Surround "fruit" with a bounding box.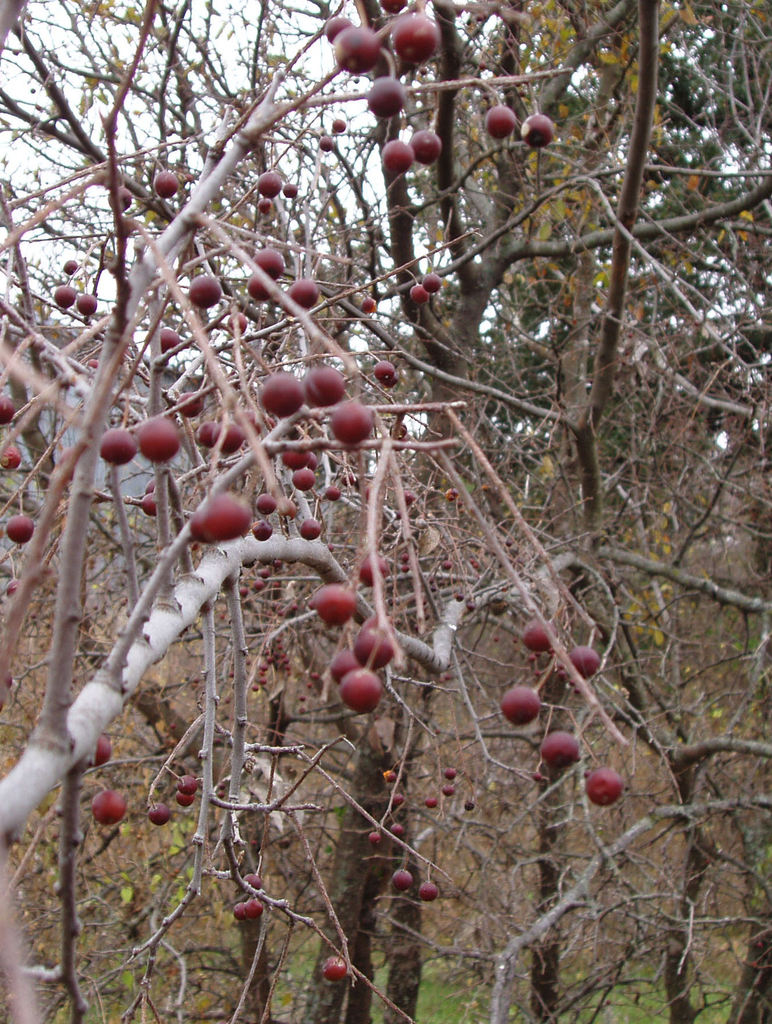
detection(340, 668, 383, 716).
